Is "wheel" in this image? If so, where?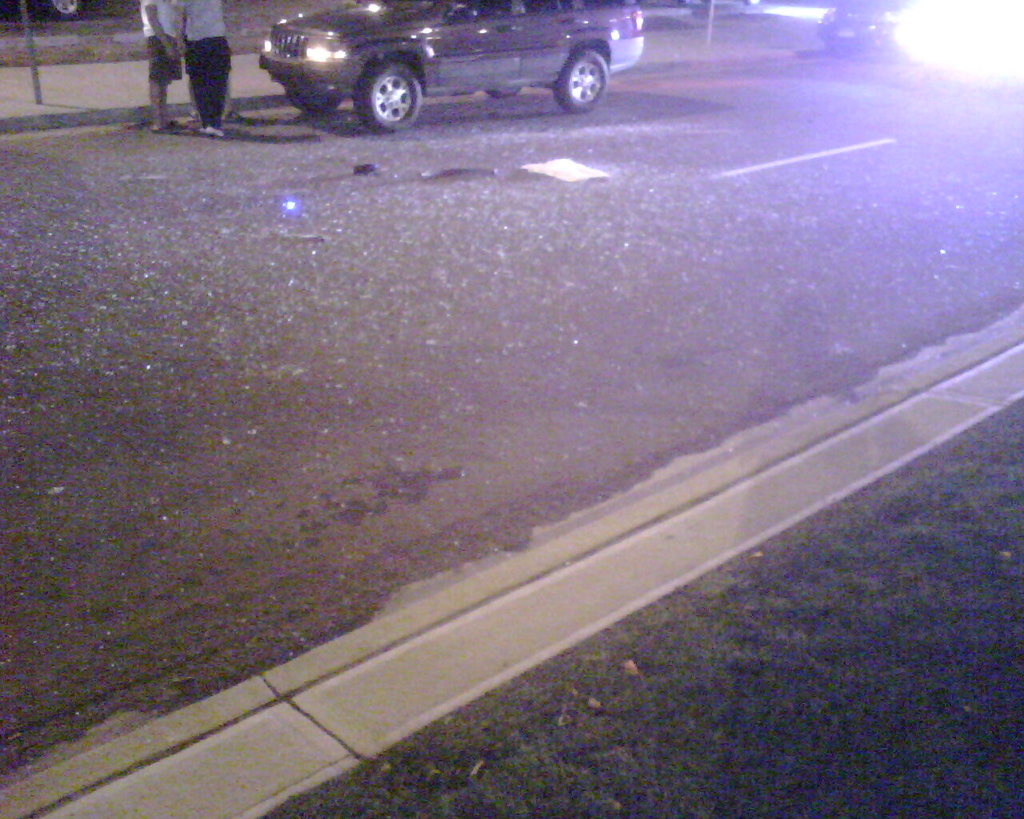
Yes, at left=486, top=86, right=519, bottom=98.
